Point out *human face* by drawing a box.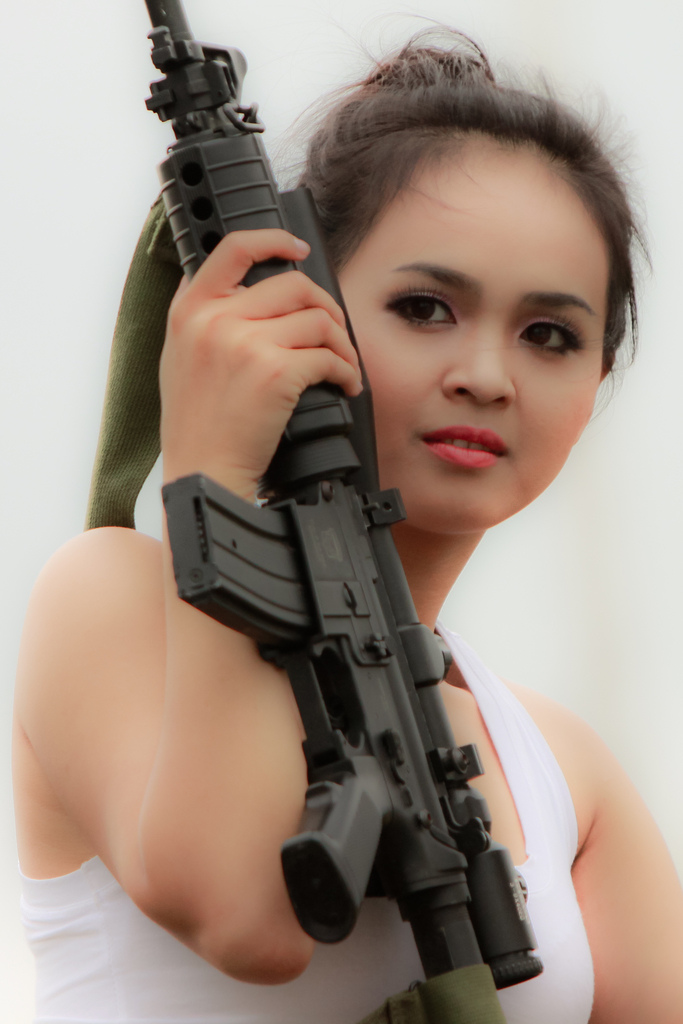
bbox=(336, 127, 611, 536).
